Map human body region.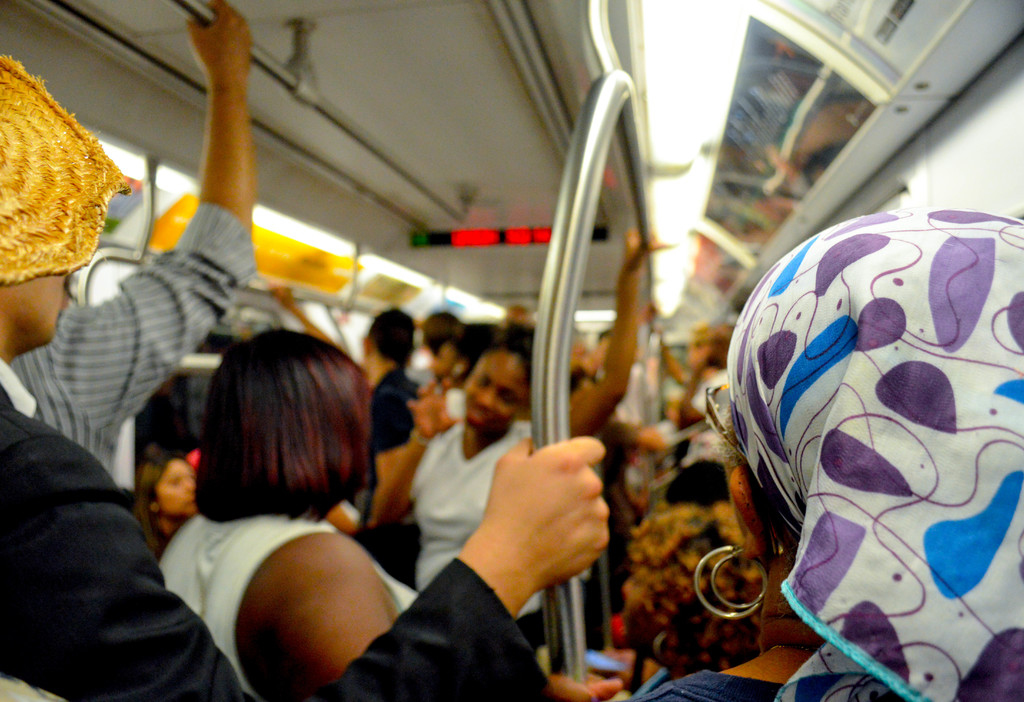
Mapped to [x1=138, y1=317, x2=425, y2=701].
